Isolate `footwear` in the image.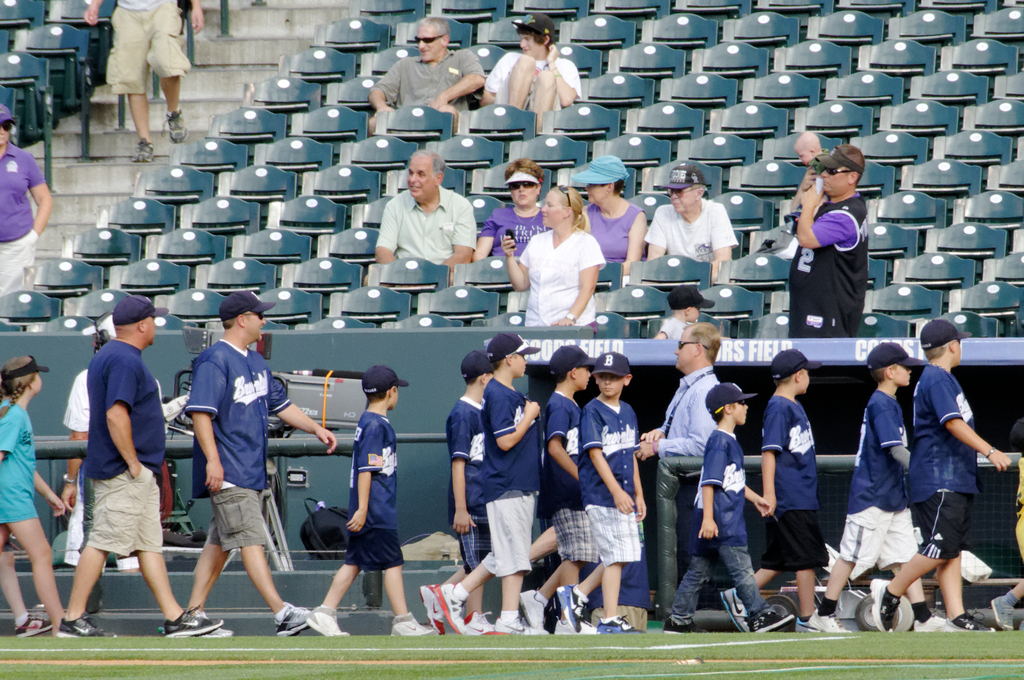
Isolated region: [left=304, top=608, right=354, bottom=638].
